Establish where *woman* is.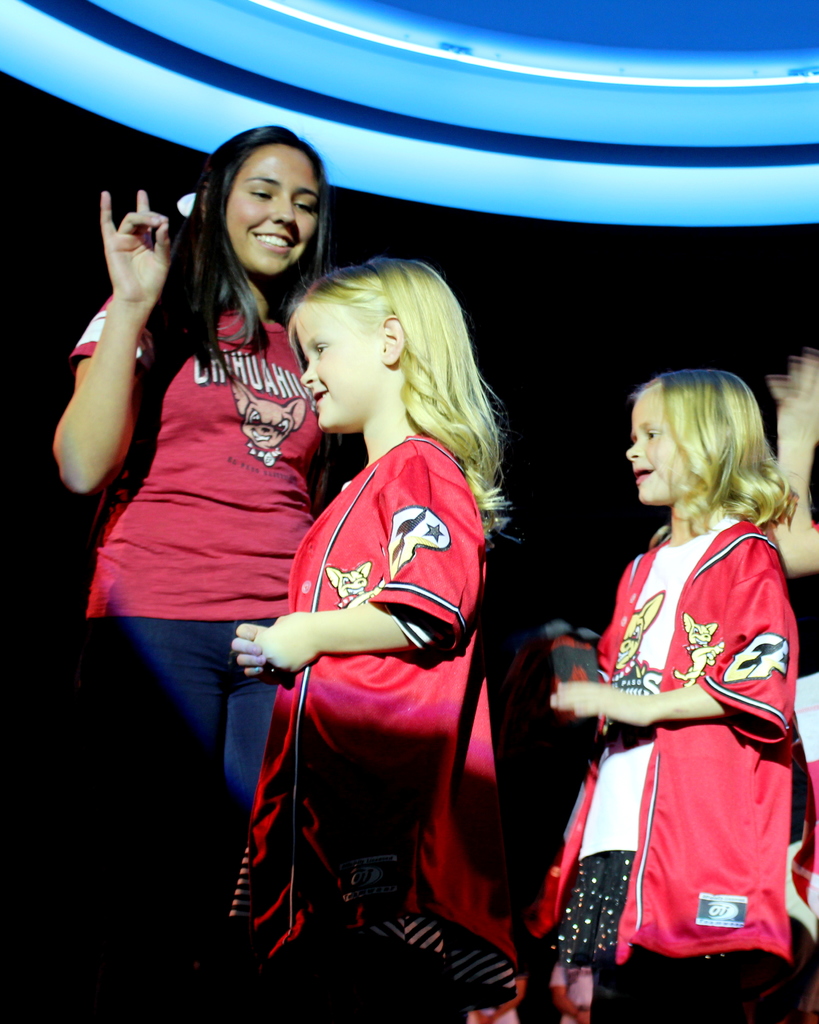
Established at (x1=76, y1=125, x2=348, y2=897).
